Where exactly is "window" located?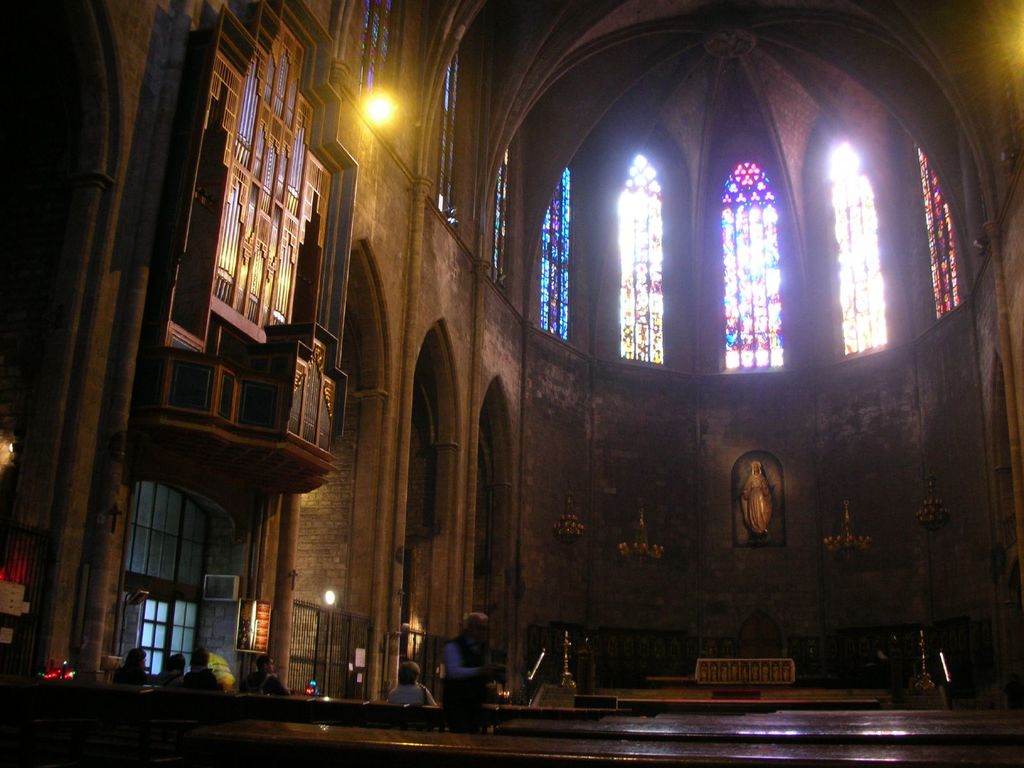
Its bounding box is Rect(355, 1, 409, 135).
